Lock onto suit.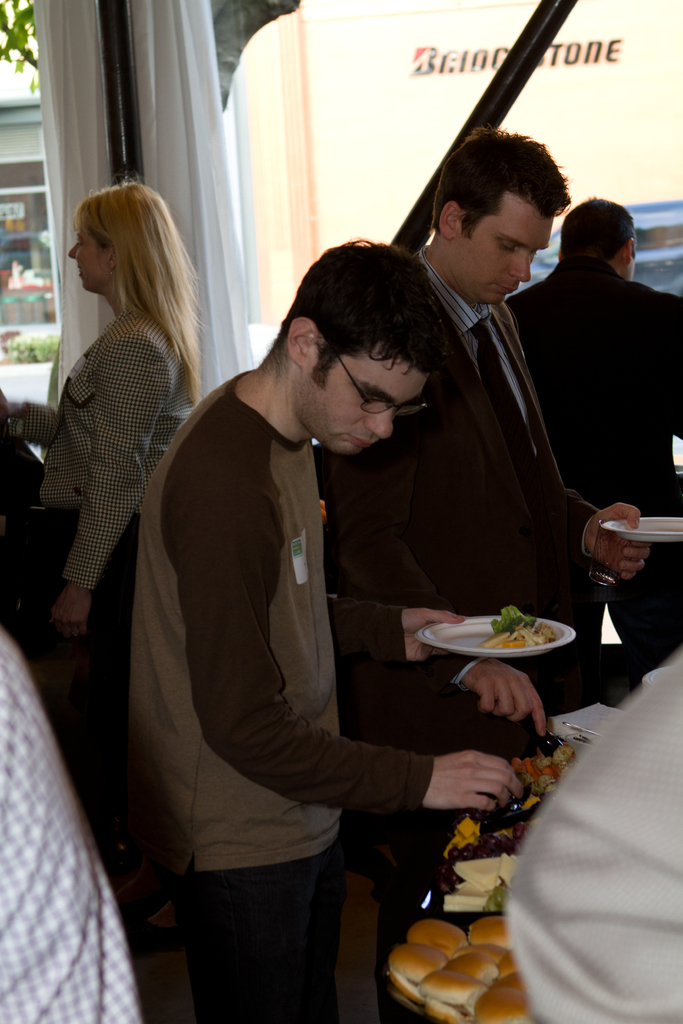
Locked: 508, 259, 682, 545.
